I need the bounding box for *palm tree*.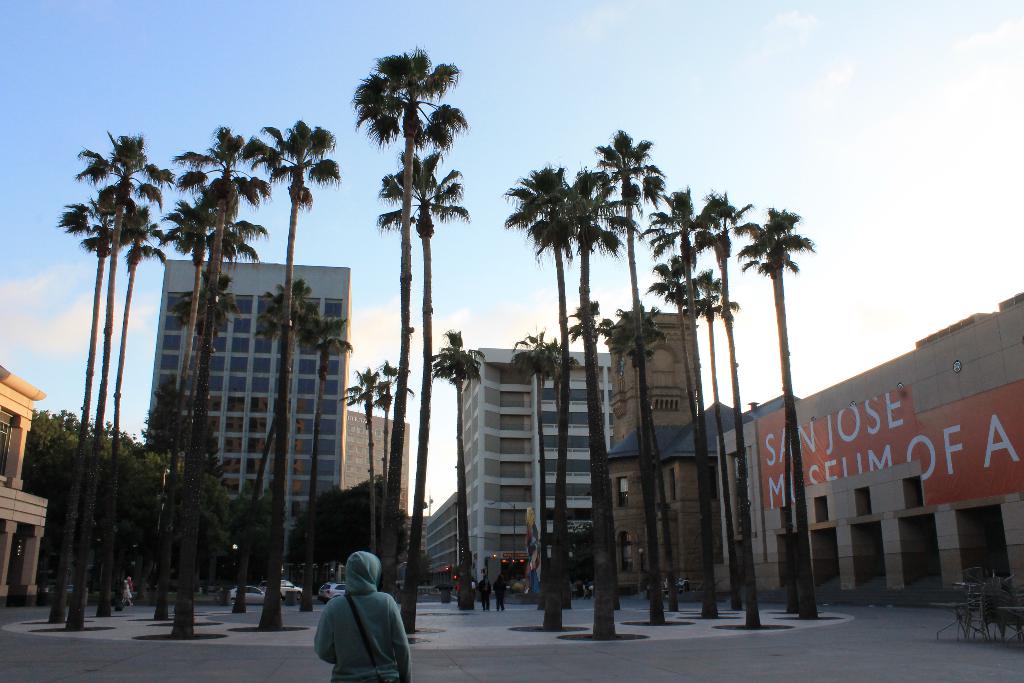
Here it is: 687:193:757:635.
